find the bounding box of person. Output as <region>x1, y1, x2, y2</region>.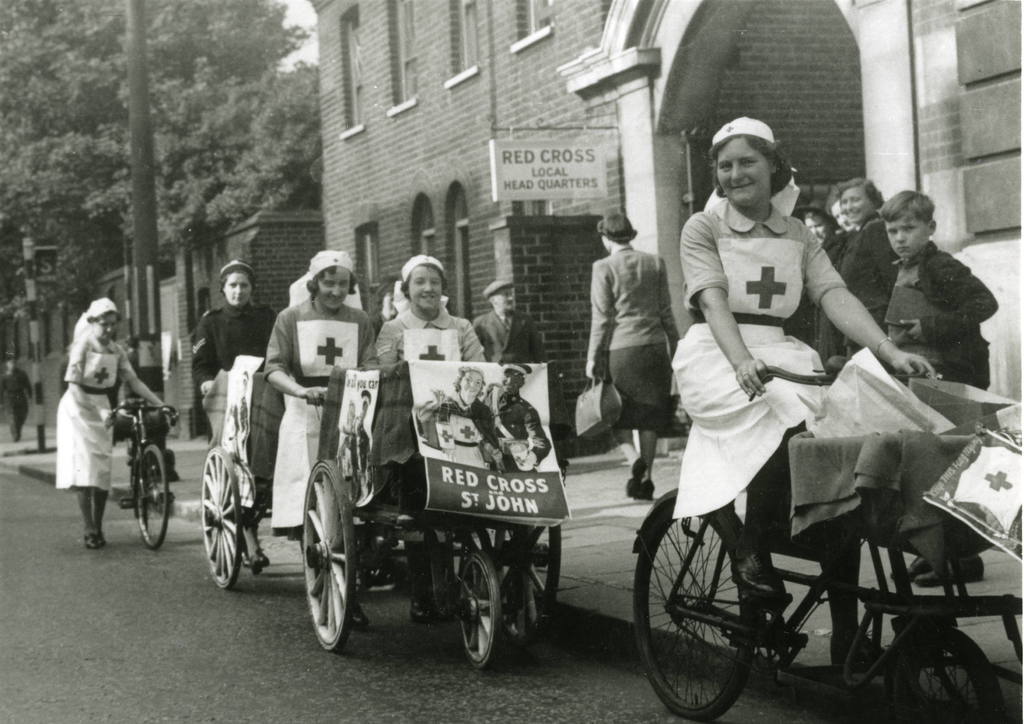
<region>410, 365, 498, 479</region>.
